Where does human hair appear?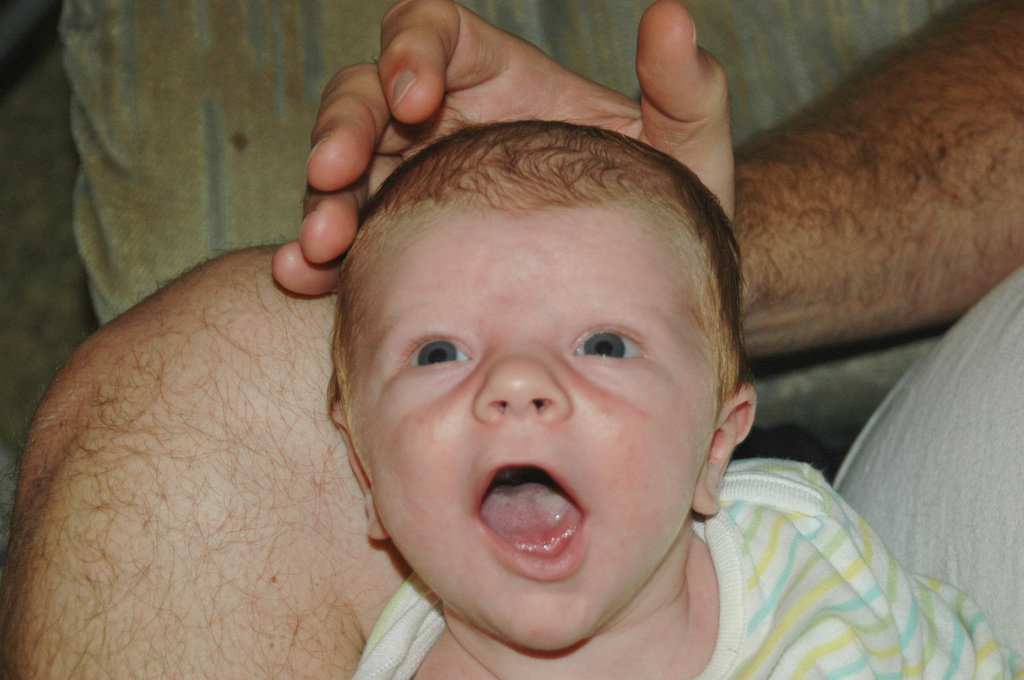
Appears at region(309, 109, 743, 416).
